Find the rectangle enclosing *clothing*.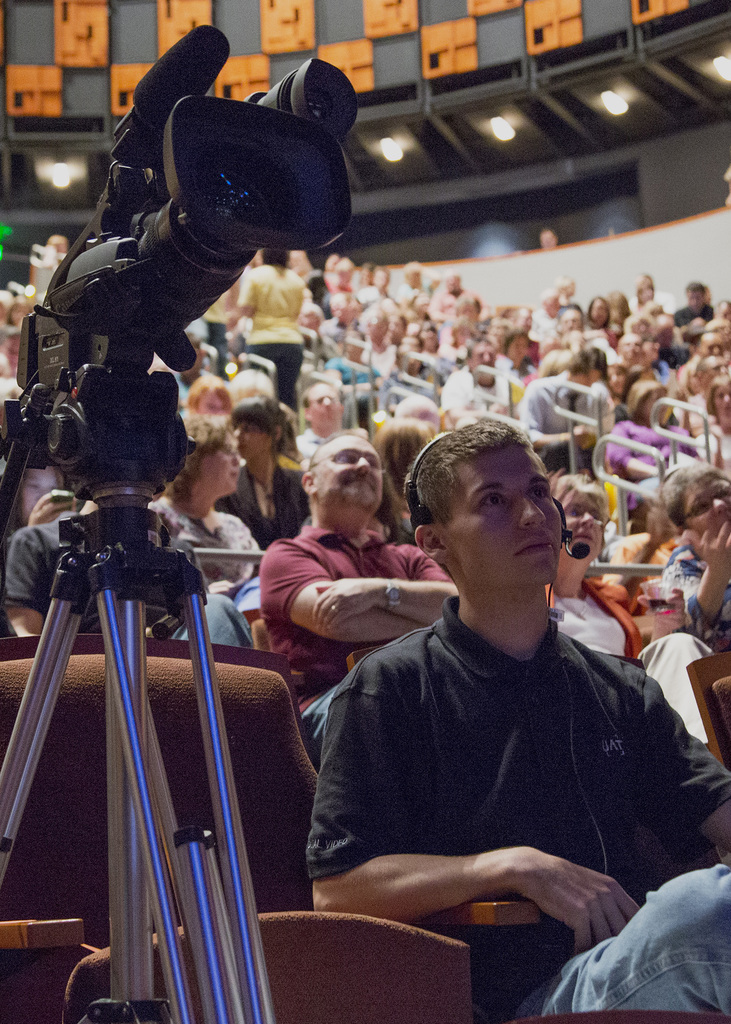
[243,524,465,699].
